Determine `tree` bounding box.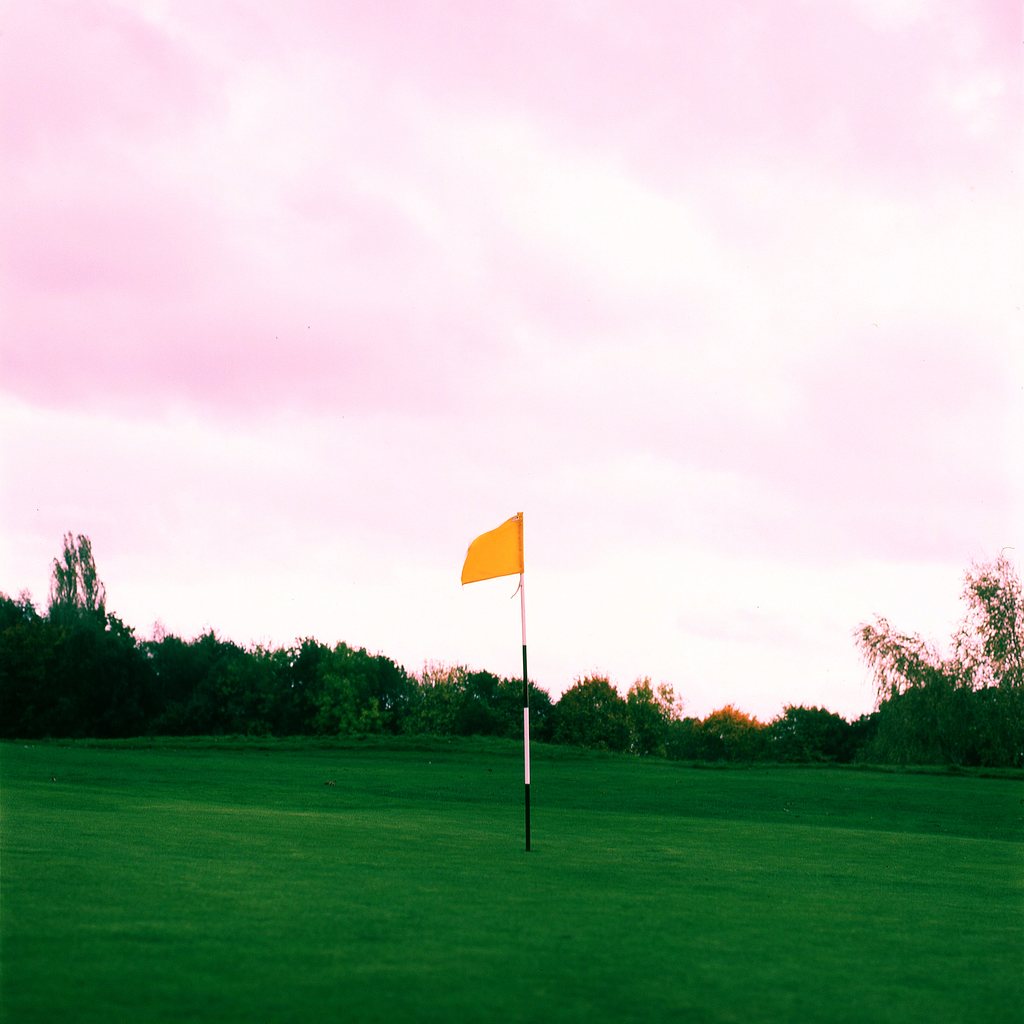
Determined: (x1=553, y1=666, x2=632, y2=748).
